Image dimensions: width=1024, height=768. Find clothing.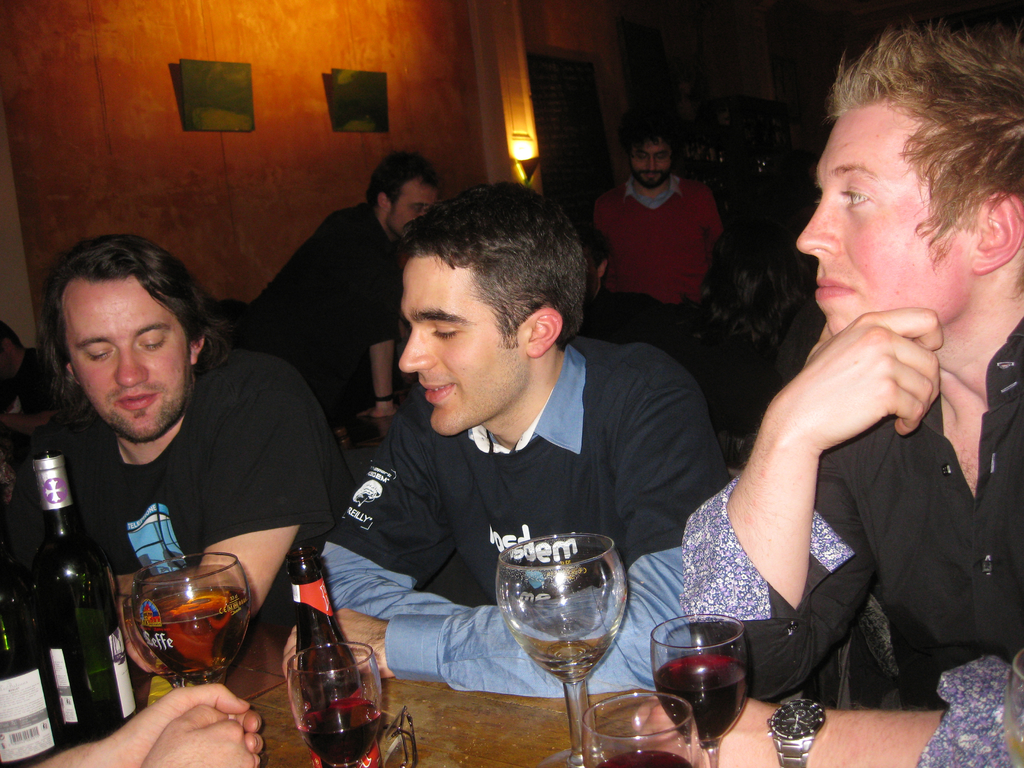
pyautogui.locateOnScreen(19, 355, 361, 546).
